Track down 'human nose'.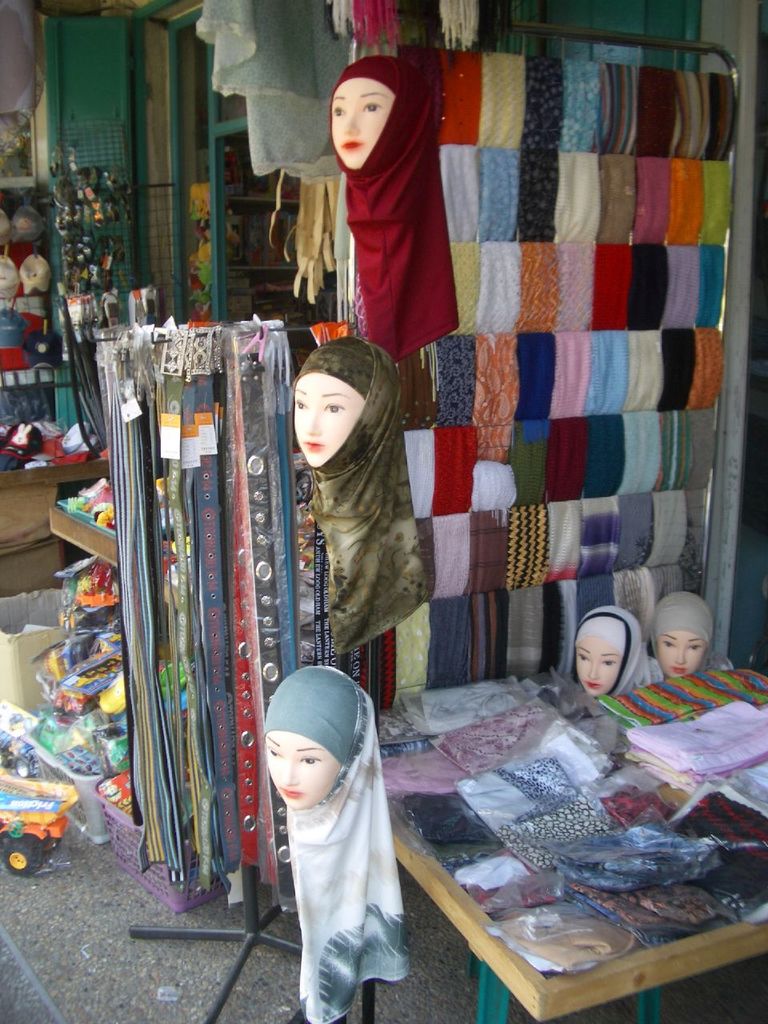
Tracked to 584 660 596 679.
